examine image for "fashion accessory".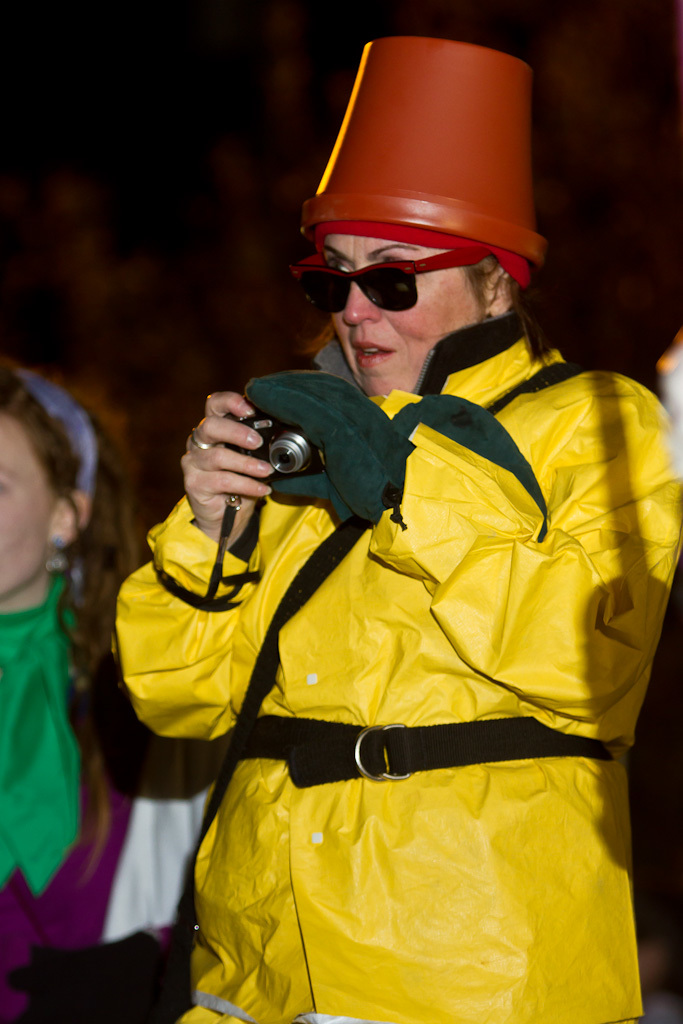
Examination result: BBox(0, 363, 587, 1023).
